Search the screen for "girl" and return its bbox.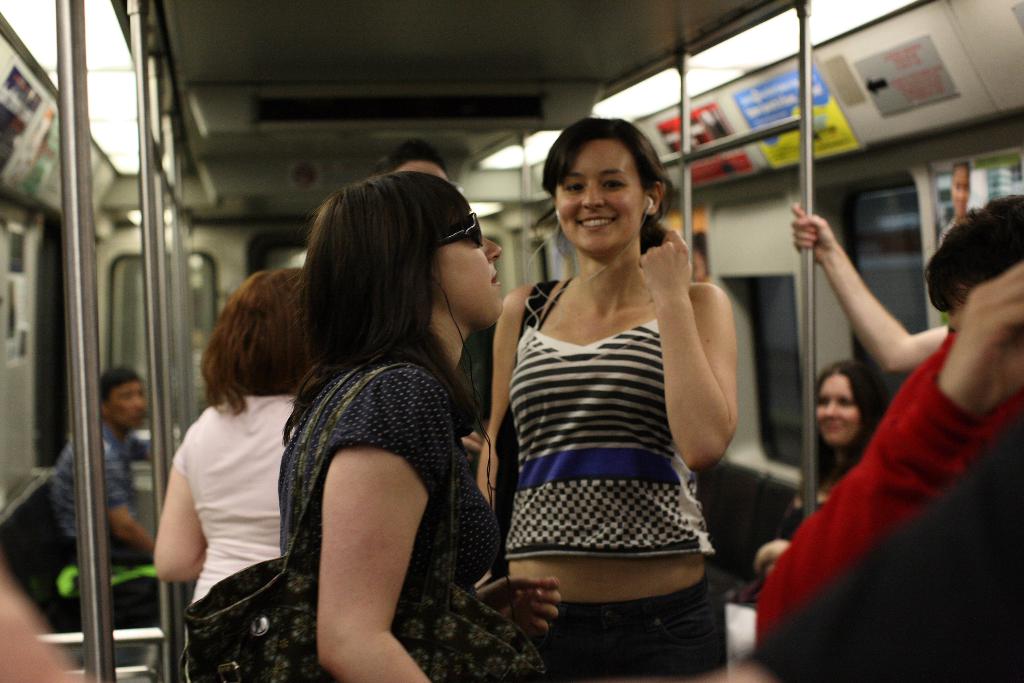
Found: 478/114/740/682.
